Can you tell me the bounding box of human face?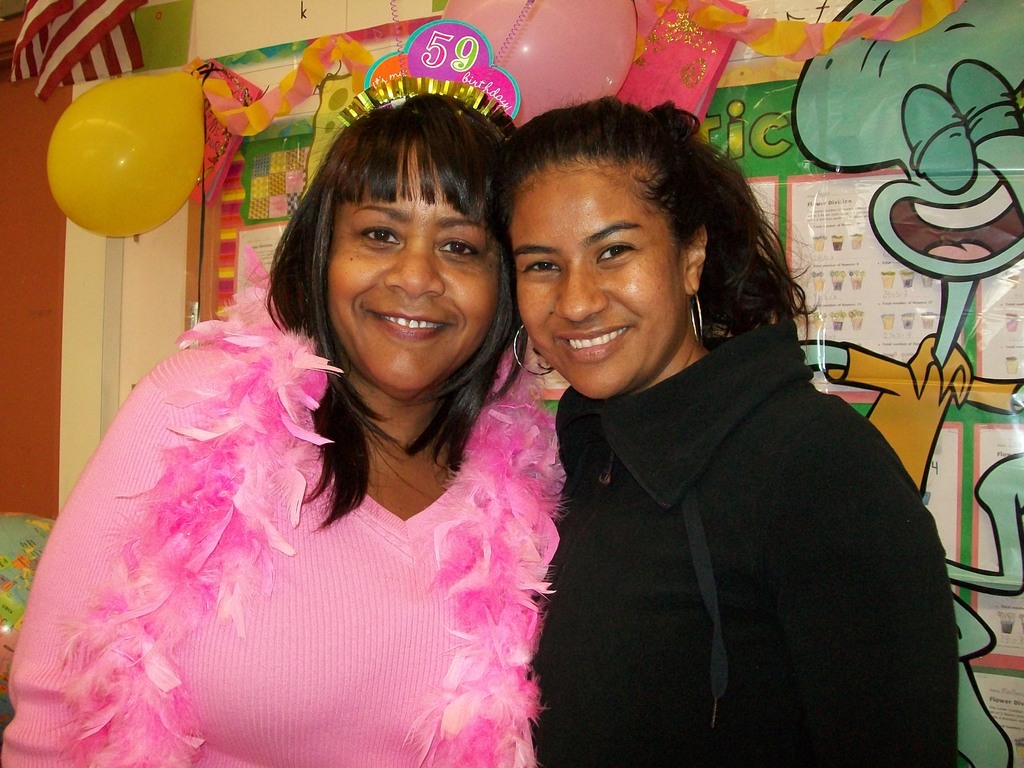
x1=317 y1=143 x2=495 y2=392.
